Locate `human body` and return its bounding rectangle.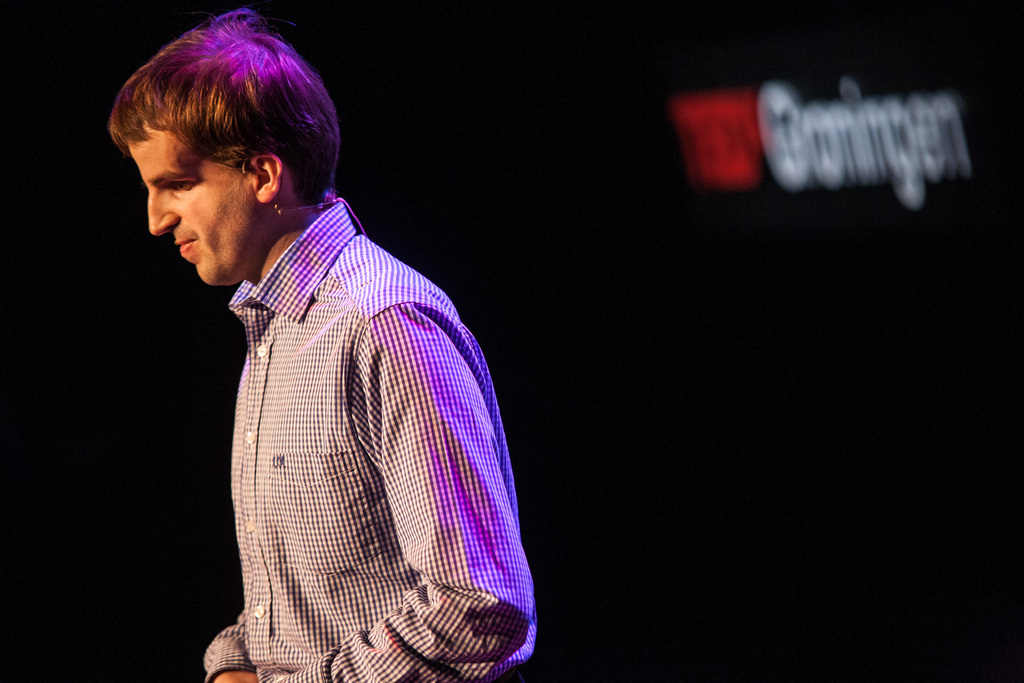
region(25, 7, 544, 681).
